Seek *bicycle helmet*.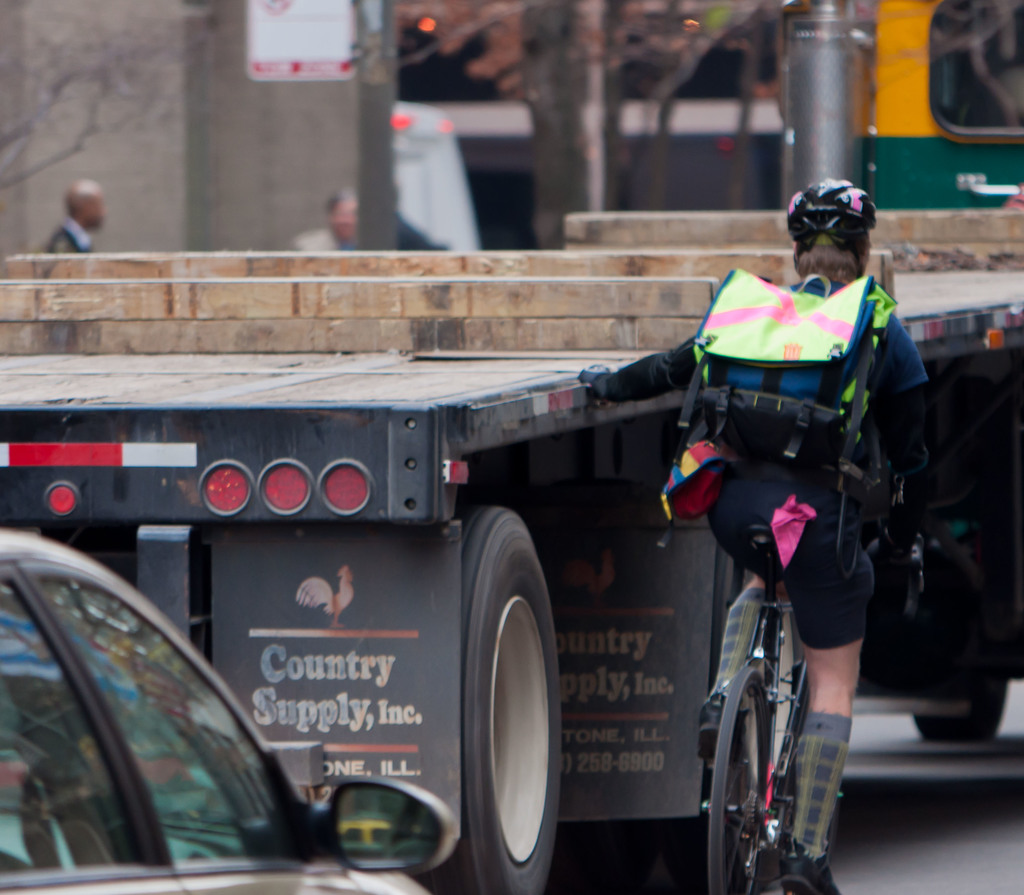
x1=791 y1=179 x2=876 y2=237.
